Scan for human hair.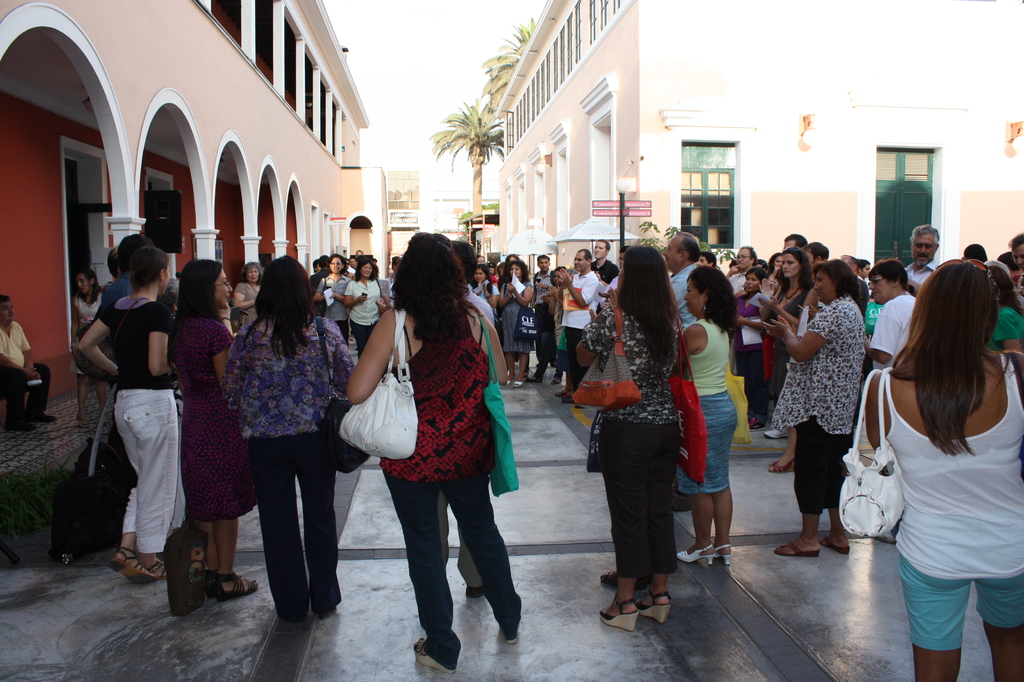
Scan result: box=[1007, 231, 1023, 252].
